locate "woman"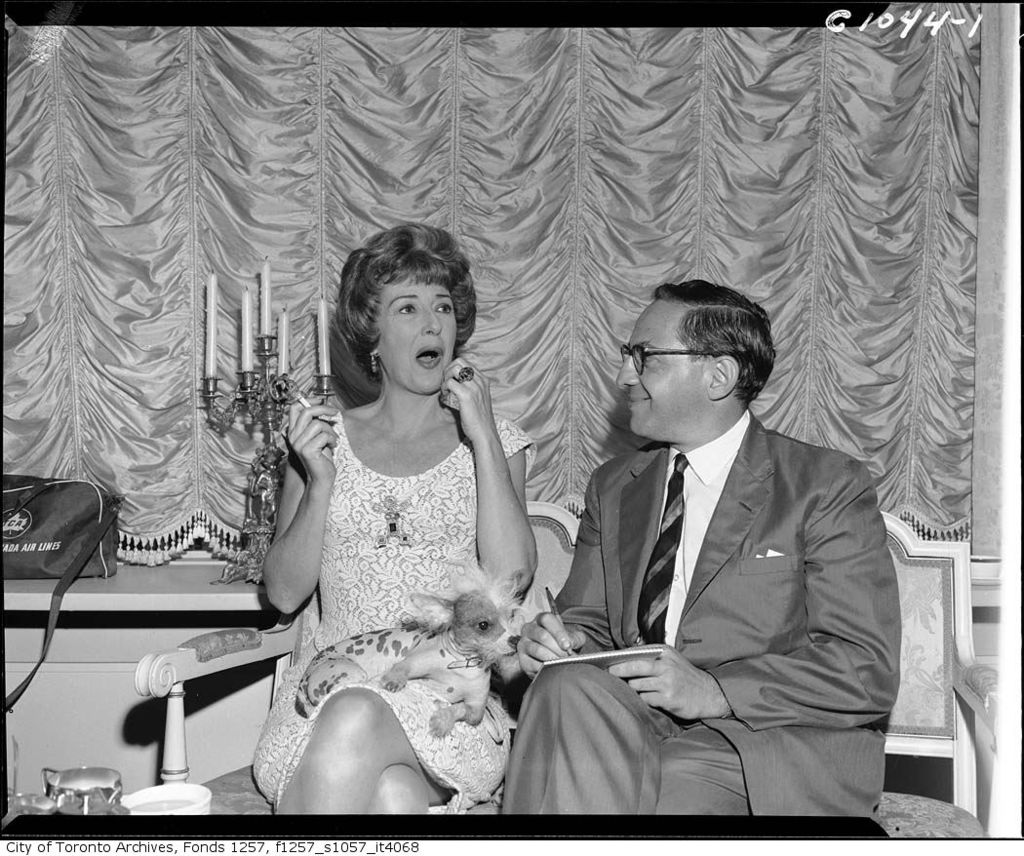
bbox=(205, 217, 562, 824)
